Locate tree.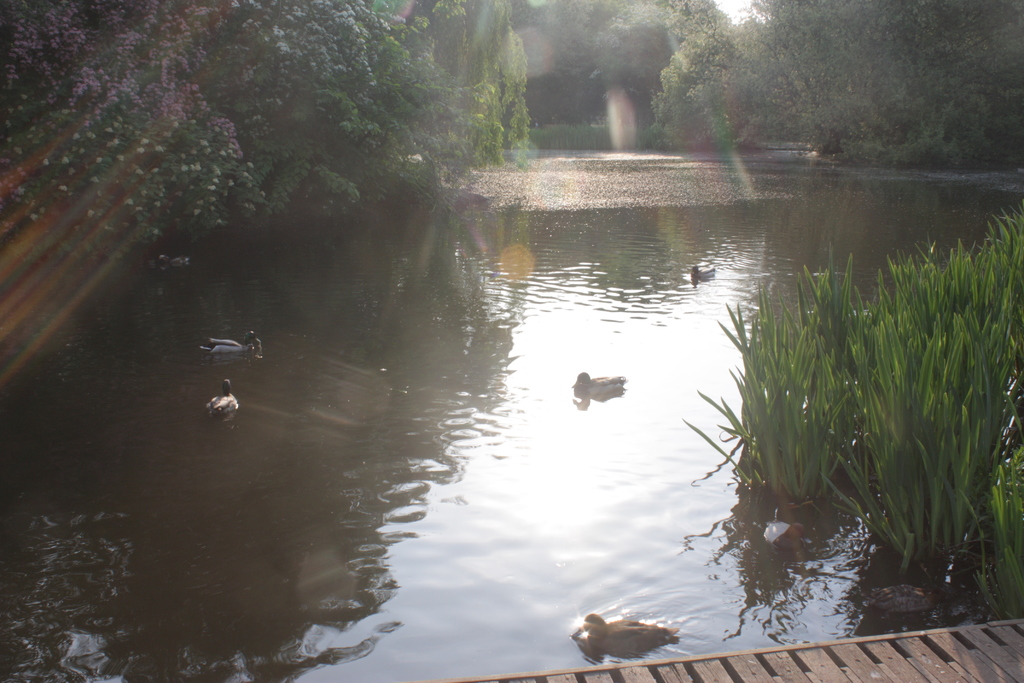
Bounding box: (x1=2, y1=0, x2=515, y2=234).
